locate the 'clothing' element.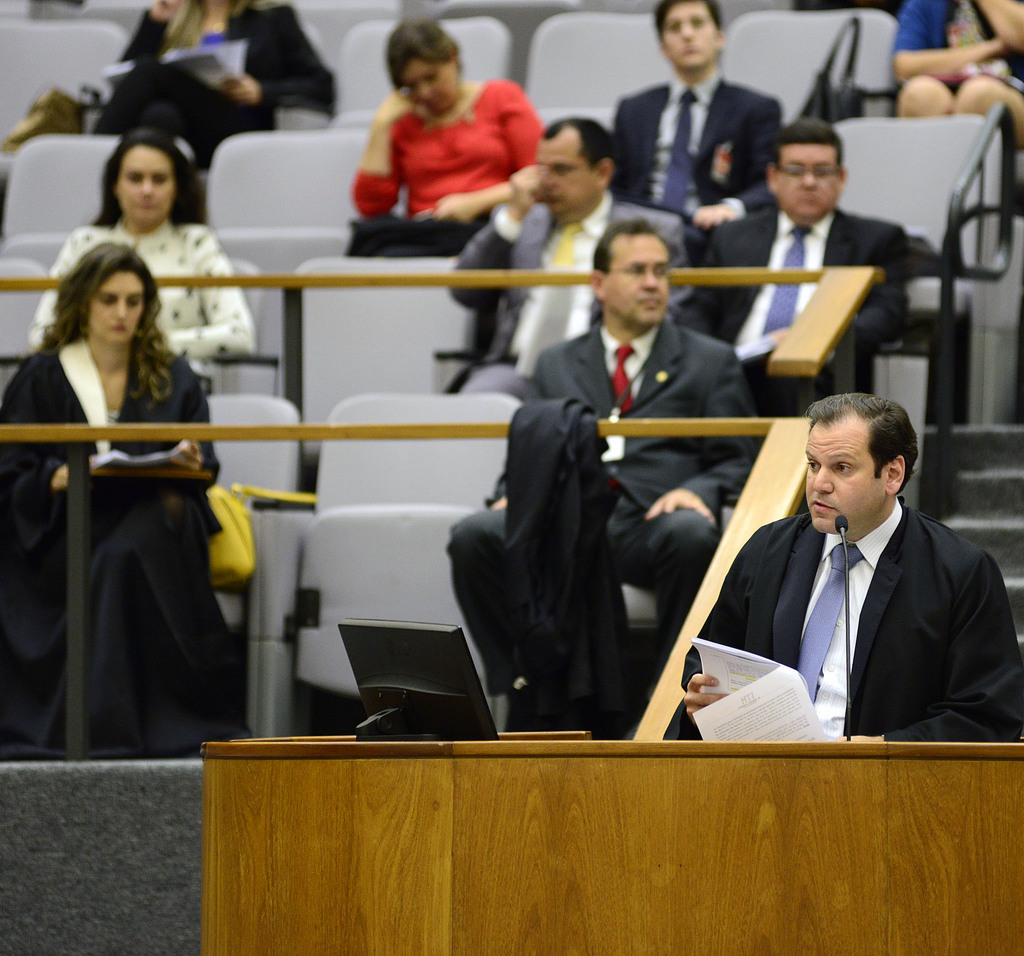
Element bbox: rect(693, 203, 906, 419).
